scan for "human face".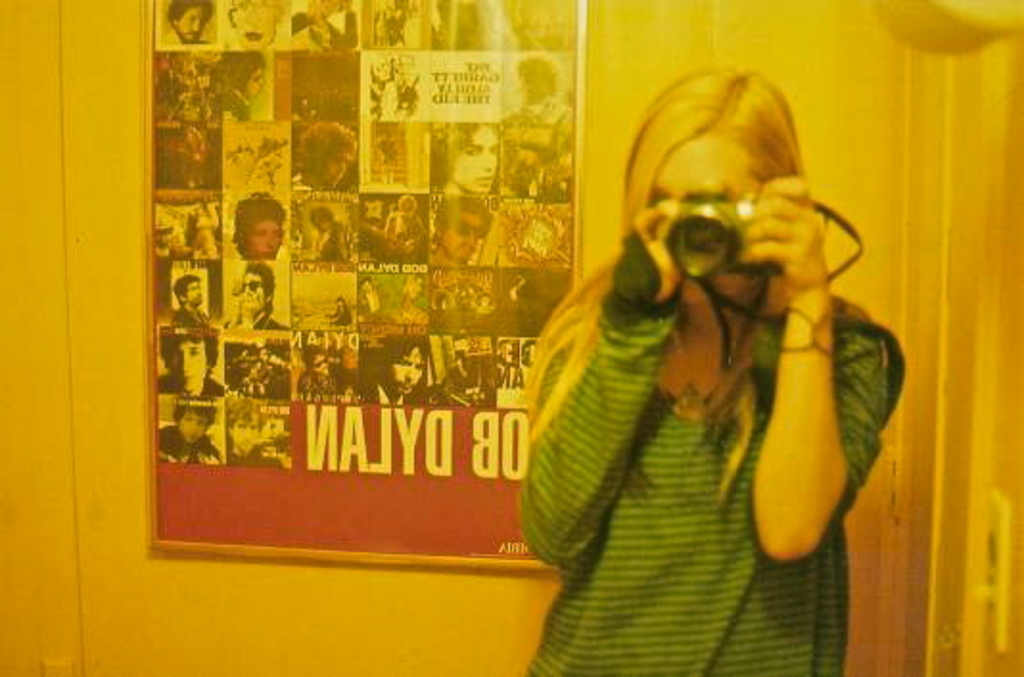
Scan result: <region>244, 272, 268, 299</region>.
